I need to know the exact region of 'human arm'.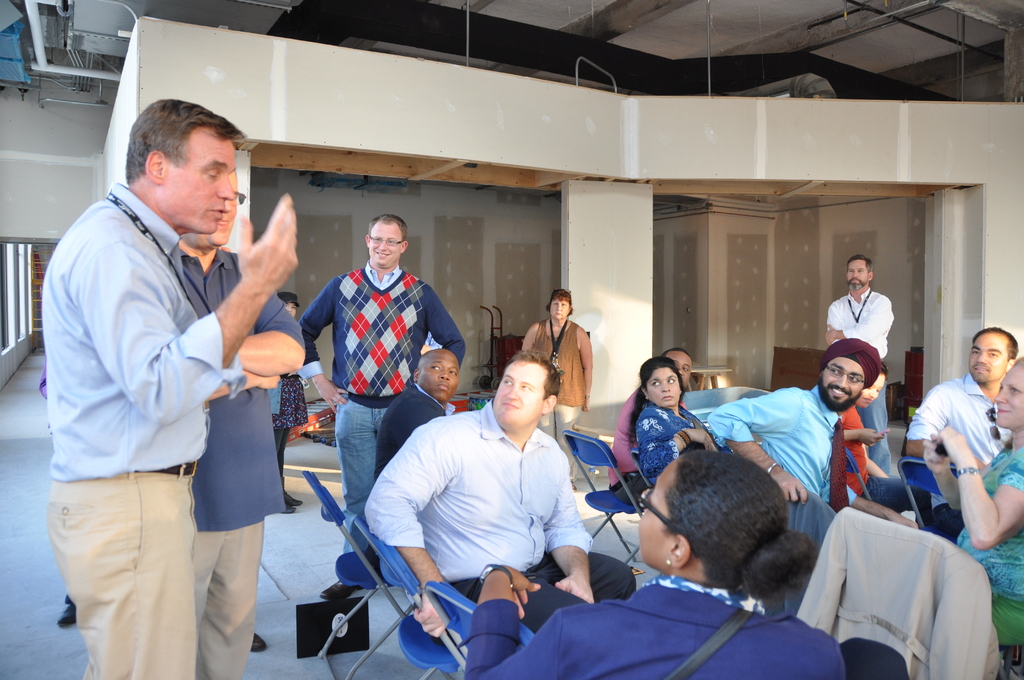
Region: crop(362, 414, 471, 650).
